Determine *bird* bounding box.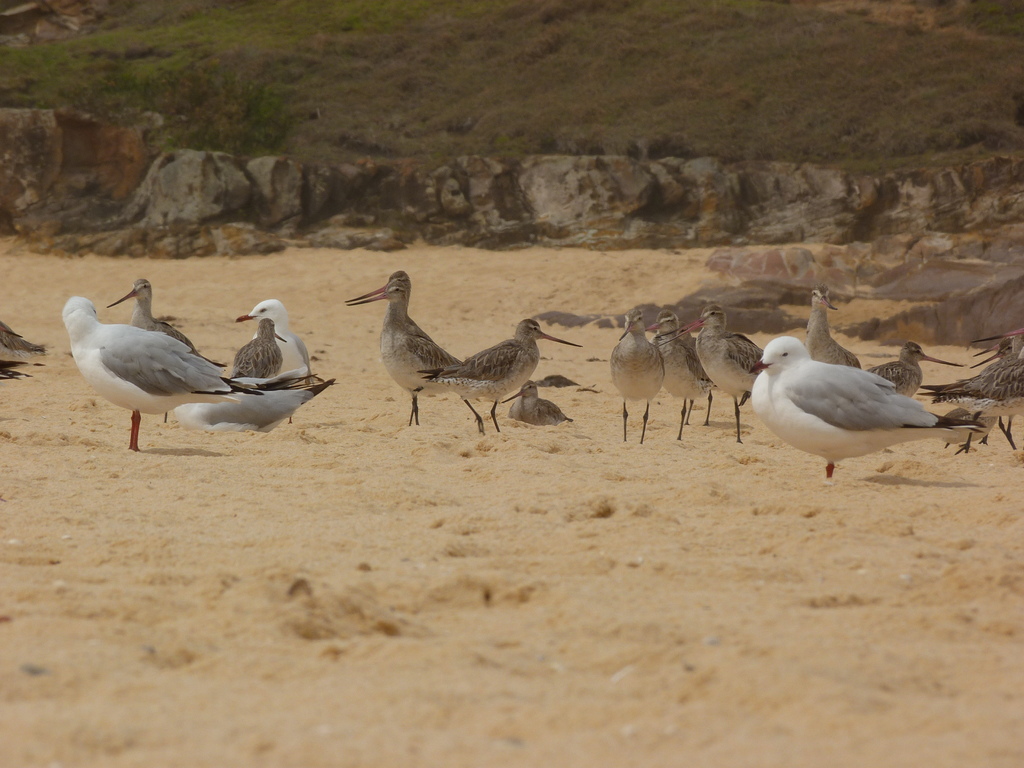
Determined: (left=534, top=368, right=579, bottom=390).
